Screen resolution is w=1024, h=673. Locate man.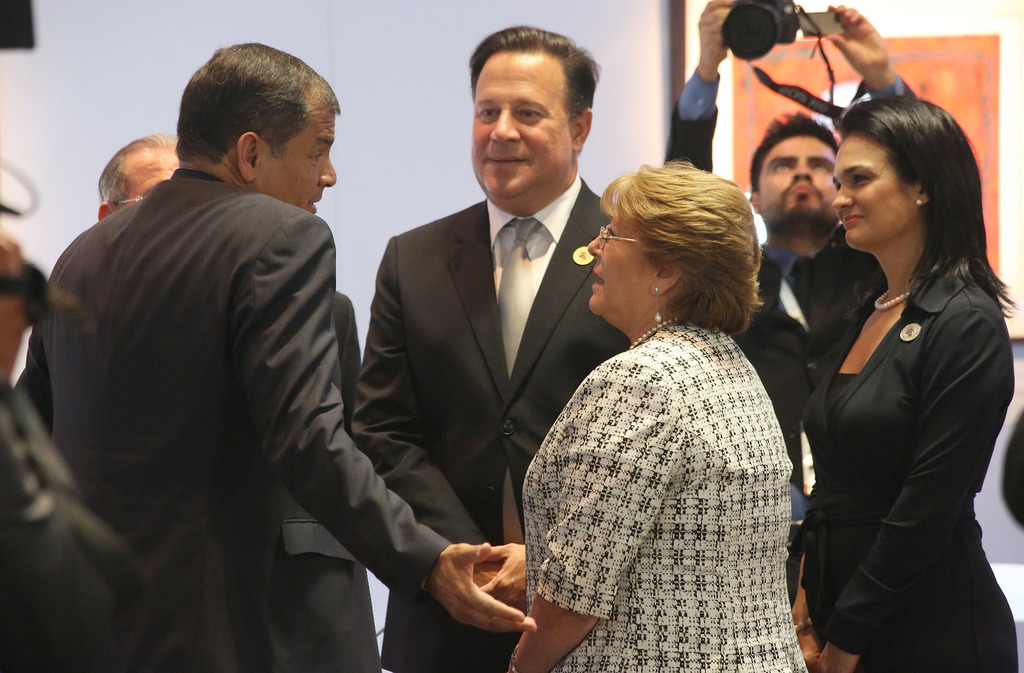
(656, 0, 920, 600).
